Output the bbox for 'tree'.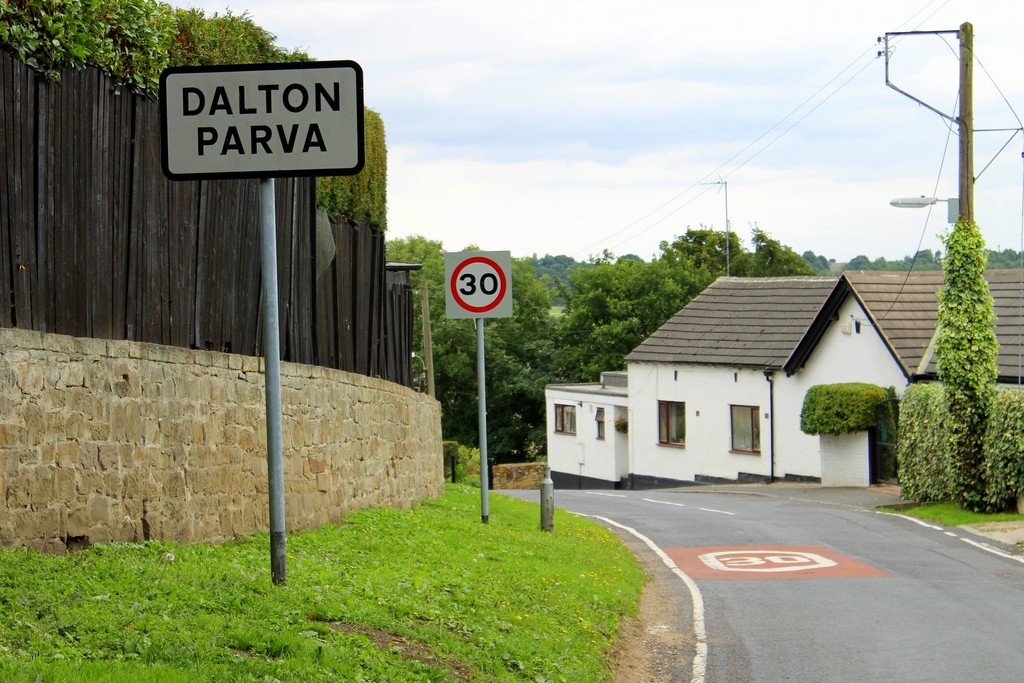
detection(724, 226, 803, 275).
